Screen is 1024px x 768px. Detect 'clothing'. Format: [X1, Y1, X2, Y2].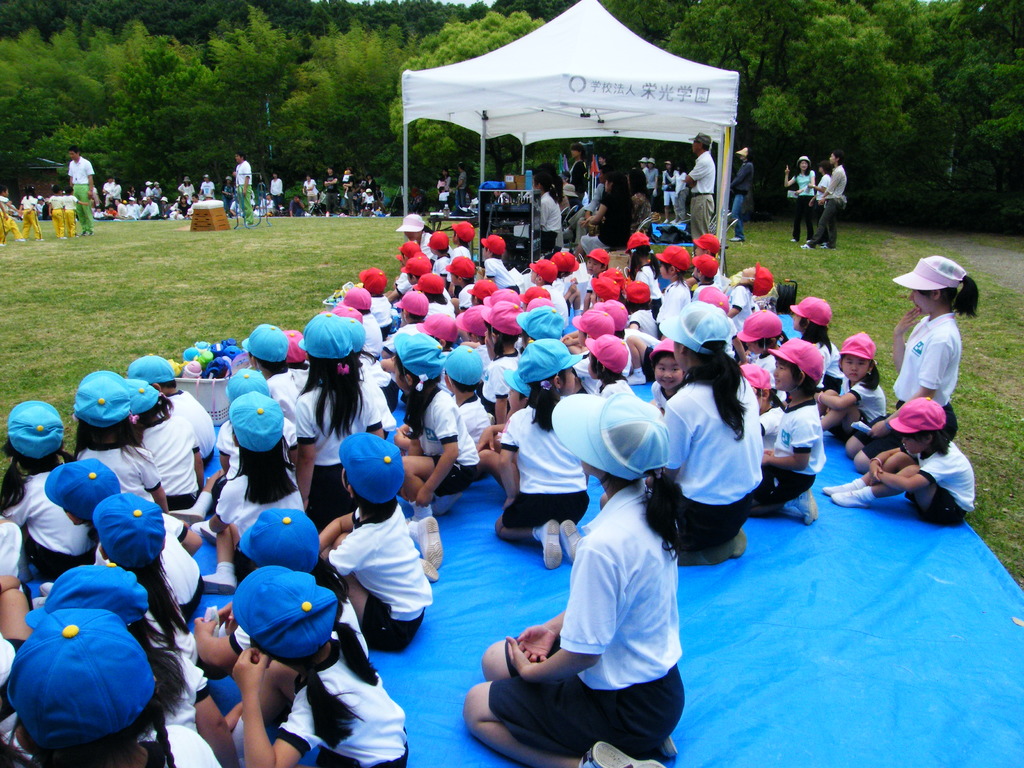
[840, 372, 883, 426].
